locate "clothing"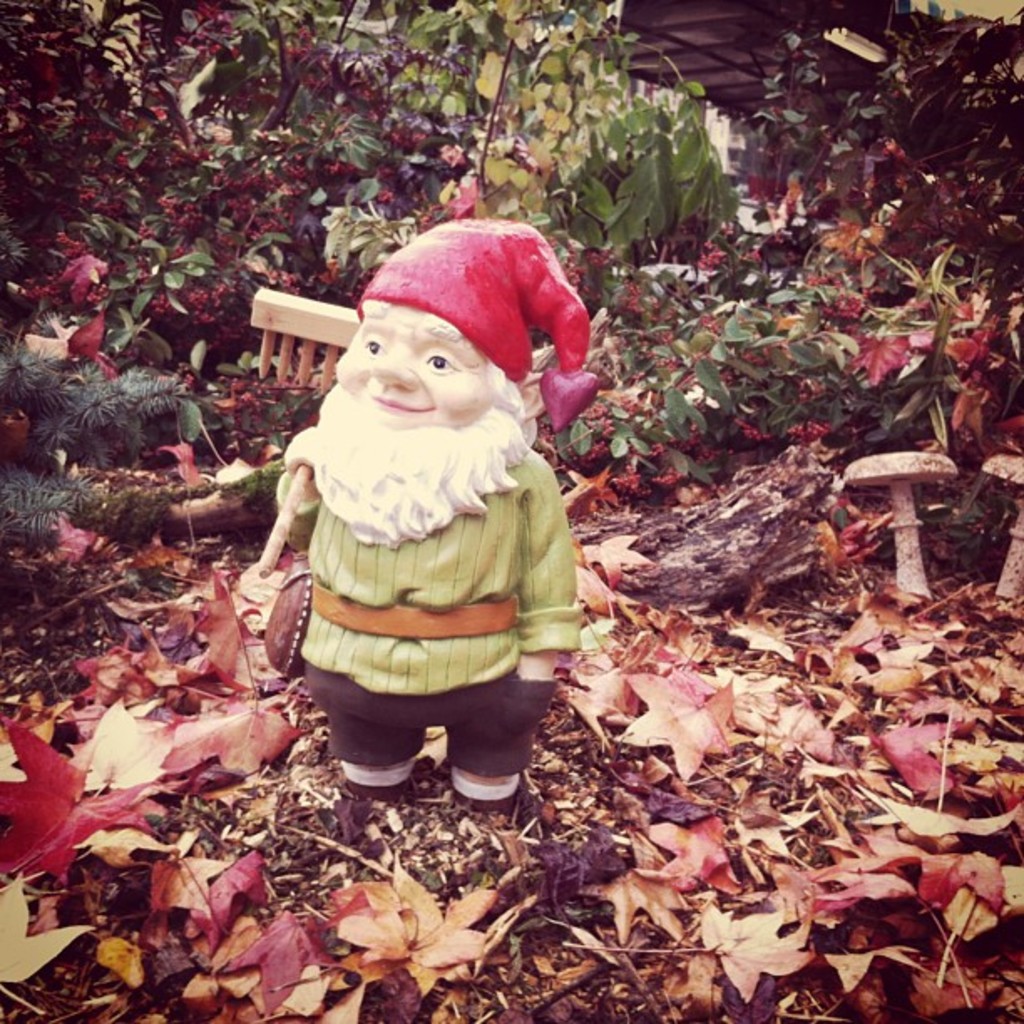
x1=264, y1=199, x2=614, y2=746
